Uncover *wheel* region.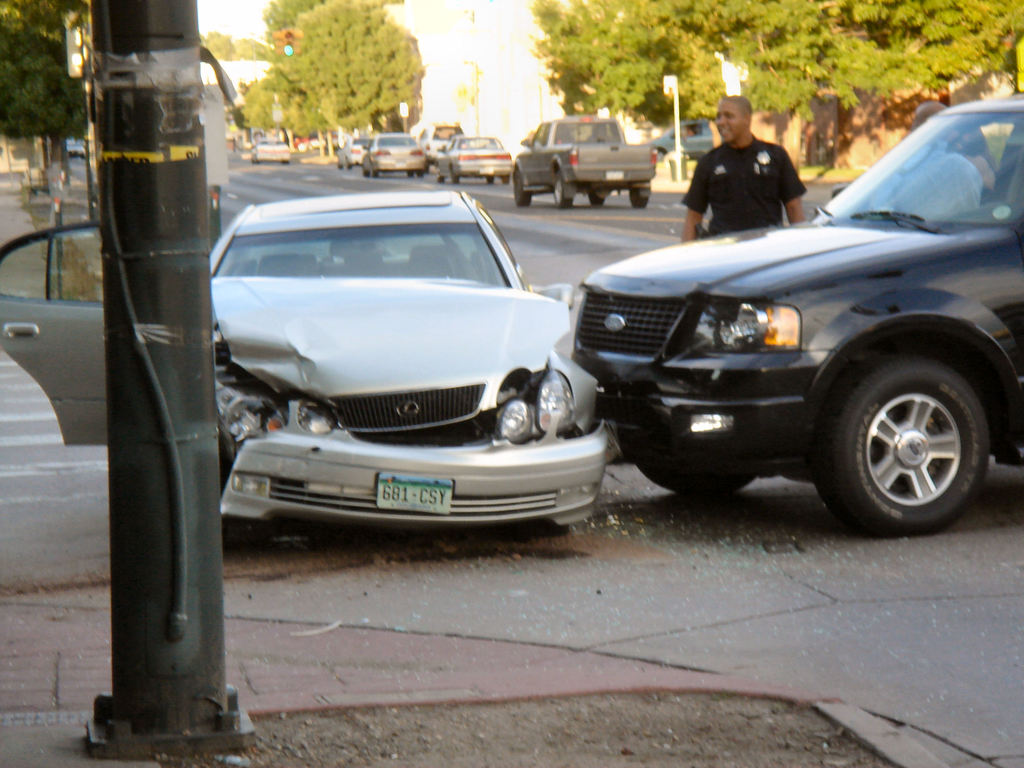
Uncovered: rect(483, 175, 496, 183).
